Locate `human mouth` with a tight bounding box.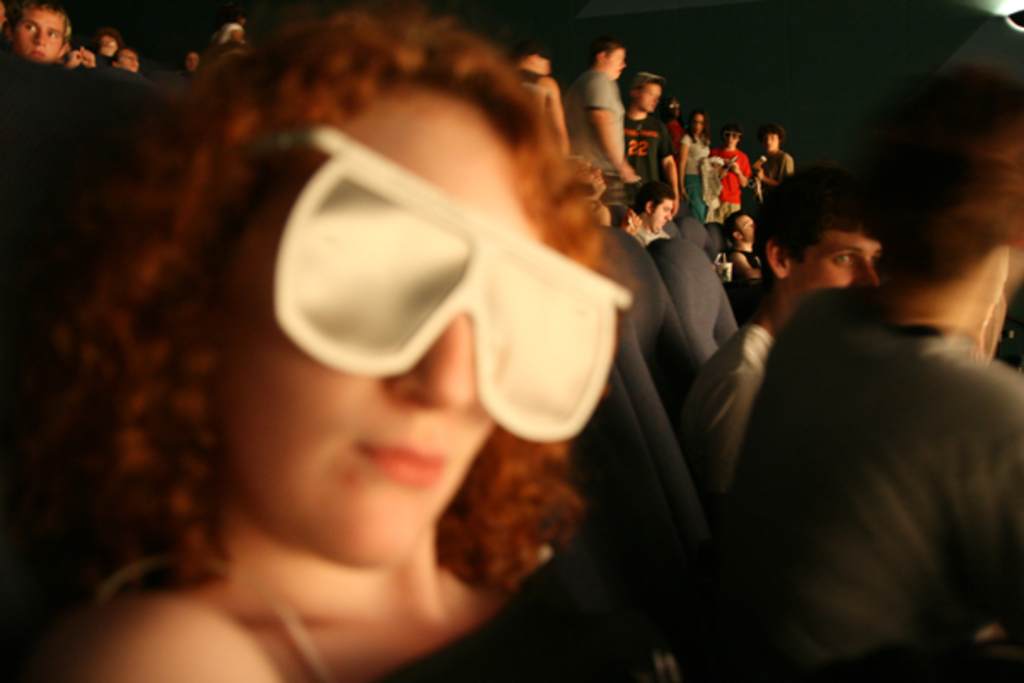
detection(24, 44, 48, 61).
